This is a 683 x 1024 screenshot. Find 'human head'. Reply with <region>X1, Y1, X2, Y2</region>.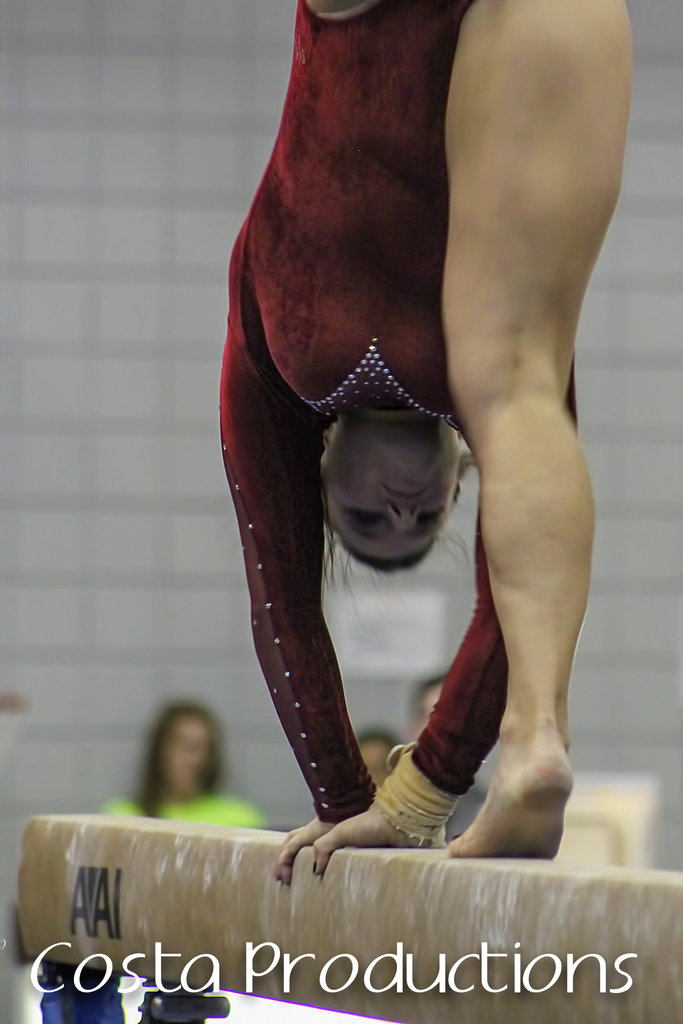
<region>151, 698, 222, 798</region>.
